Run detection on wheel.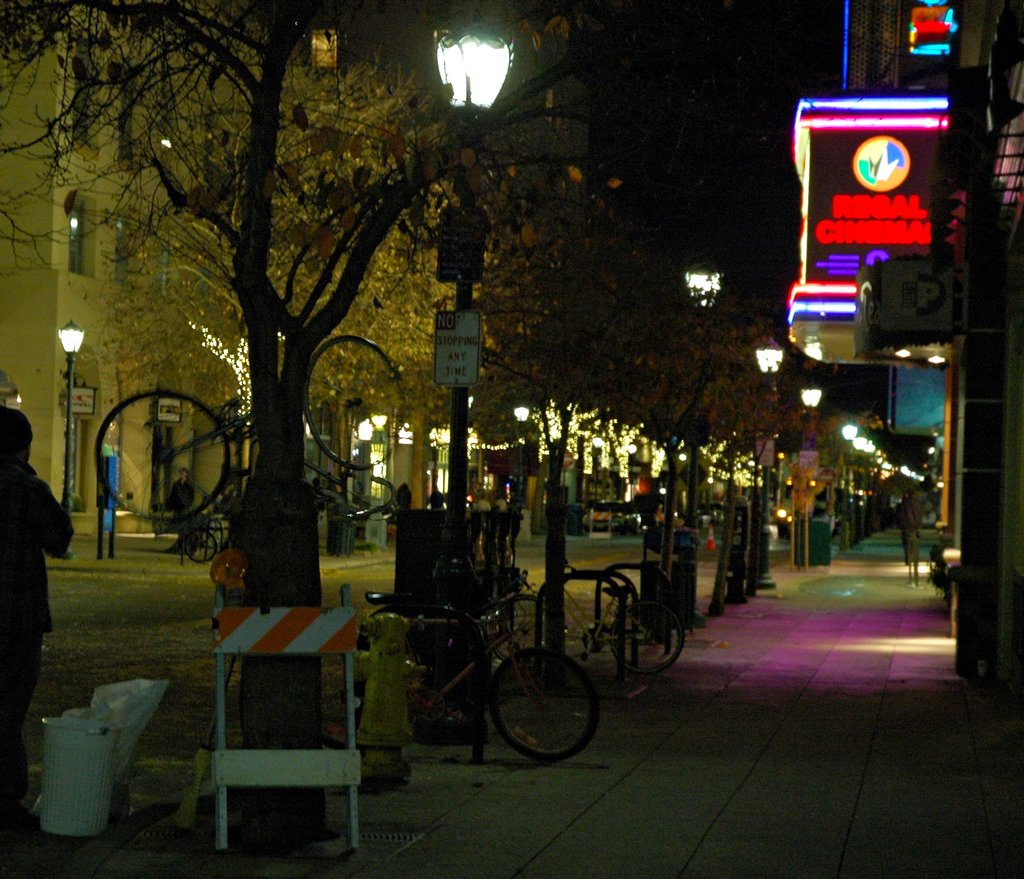
Result: (left=183, top=525, right=218, bottom=562).
